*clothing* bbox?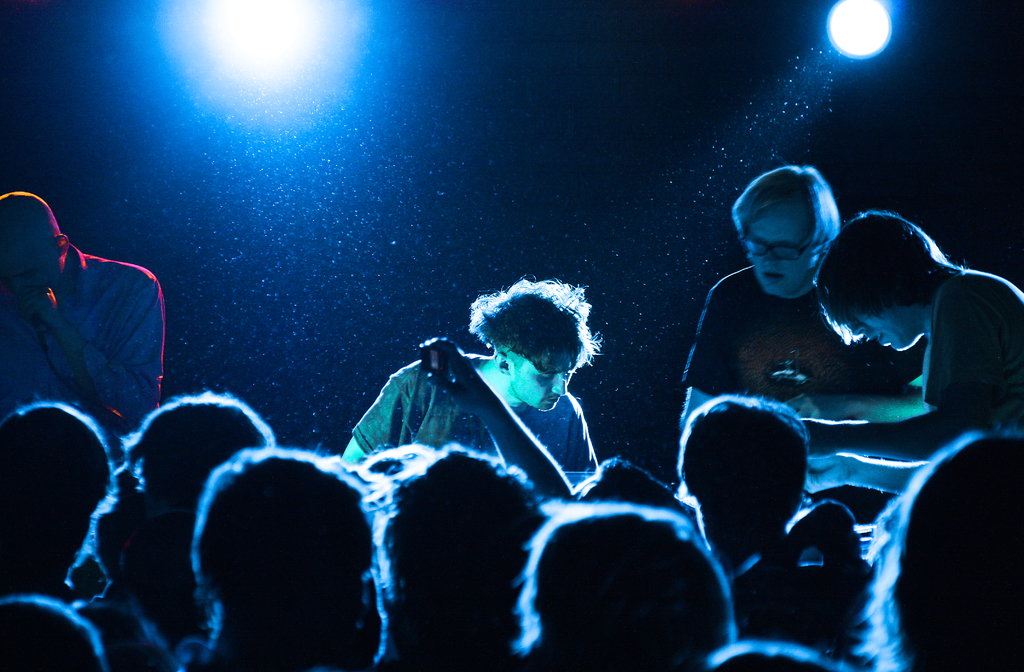
bbox(935, 268, 1023, 439)
